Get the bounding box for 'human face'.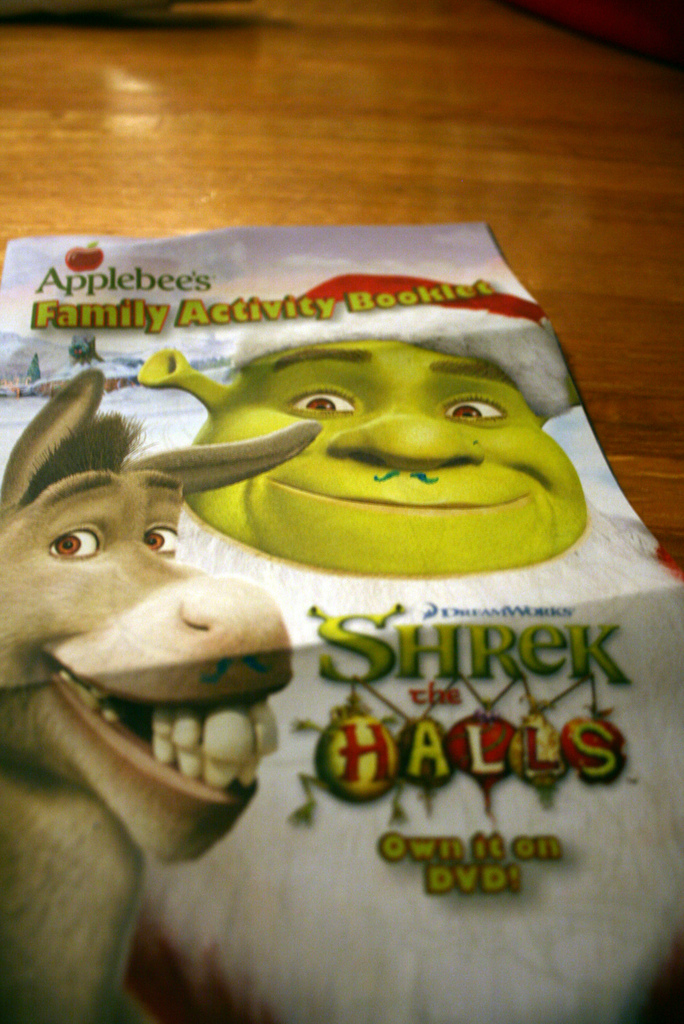
<box>184,337,592,573</box>.
